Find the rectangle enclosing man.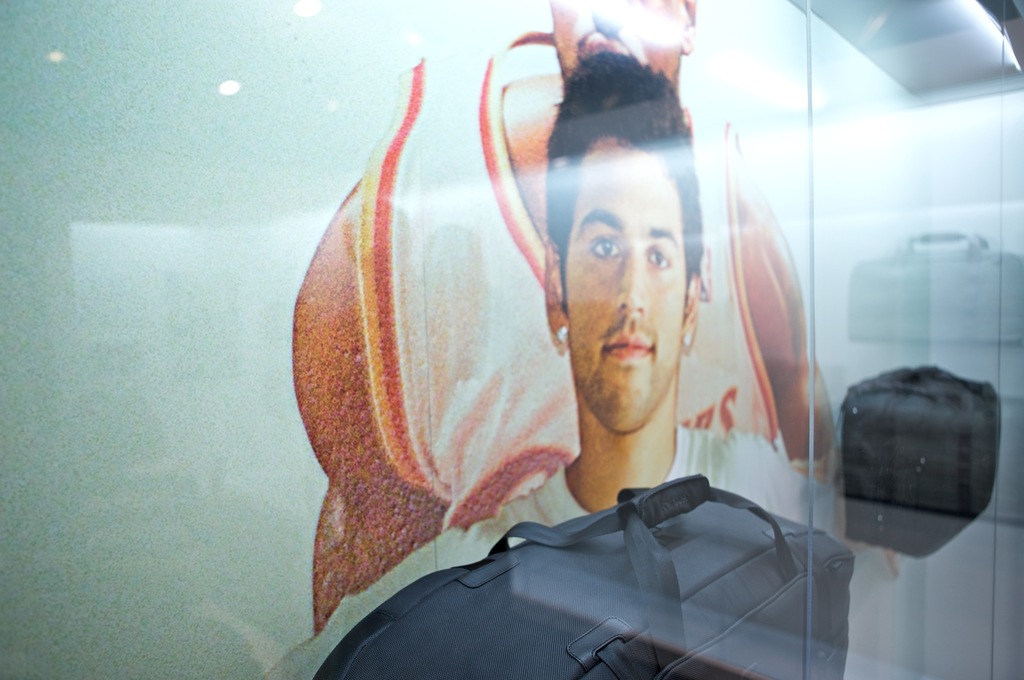
bbox(259, 53, 904, 679).
